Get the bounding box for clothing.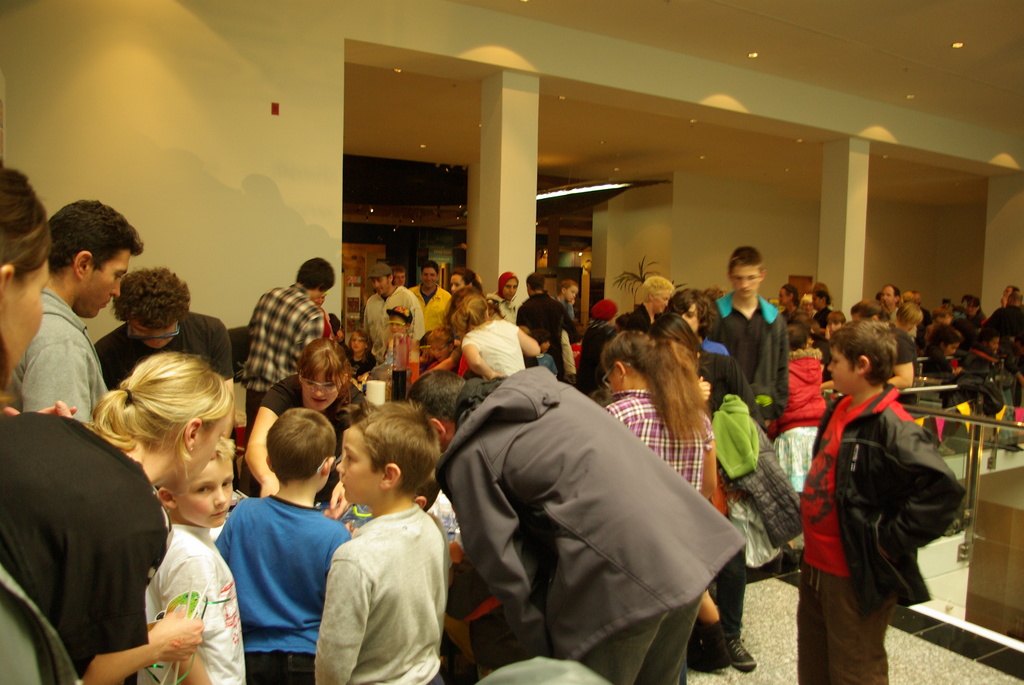
[left=972, top=350, right=1014, bottom=399].
